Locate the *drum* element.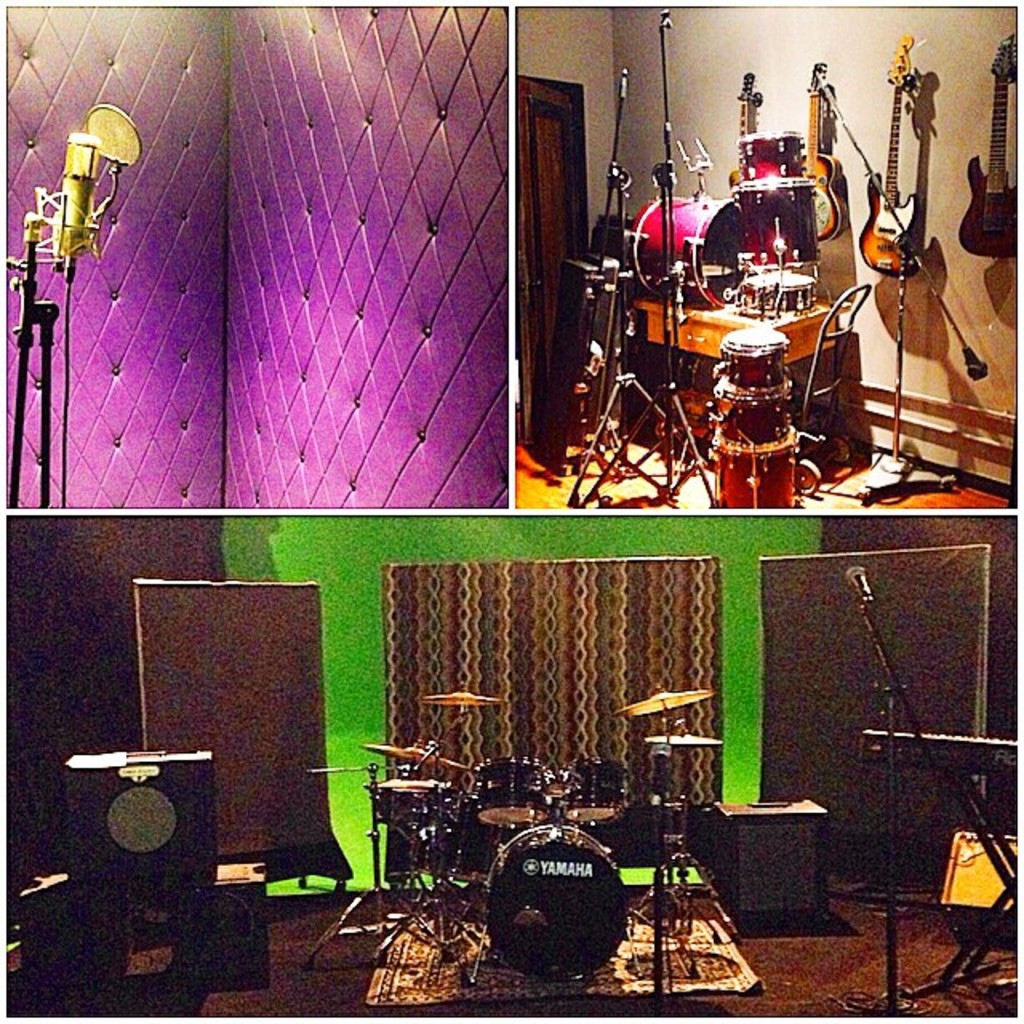
Element bbox: bbox=(560, 758, 627, 826).
